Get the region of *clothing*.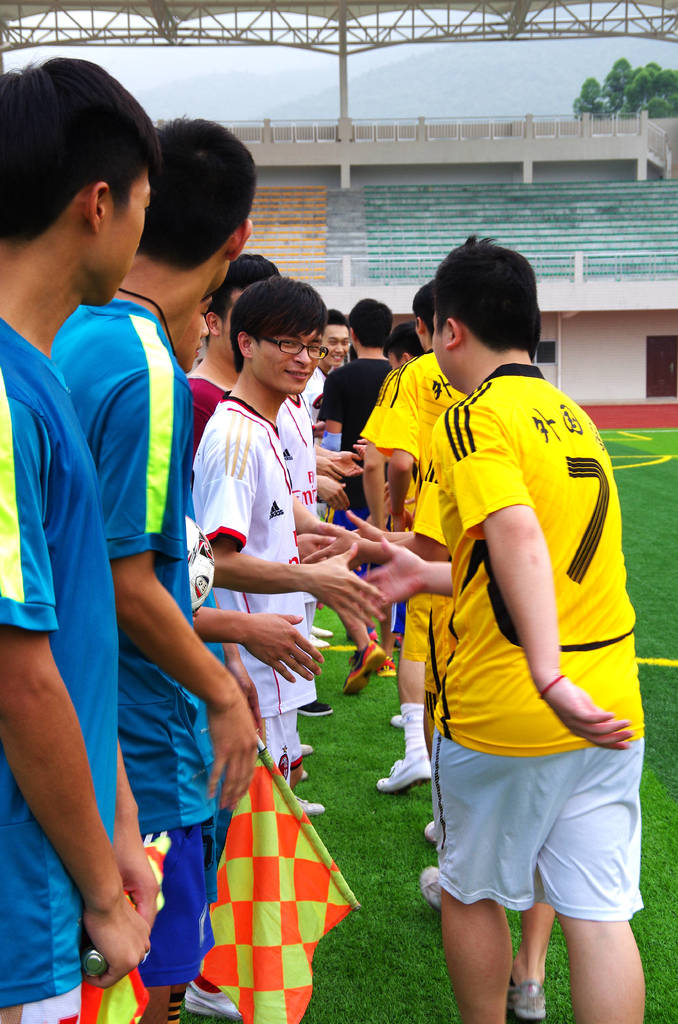
(423, 586, 484, 745).
